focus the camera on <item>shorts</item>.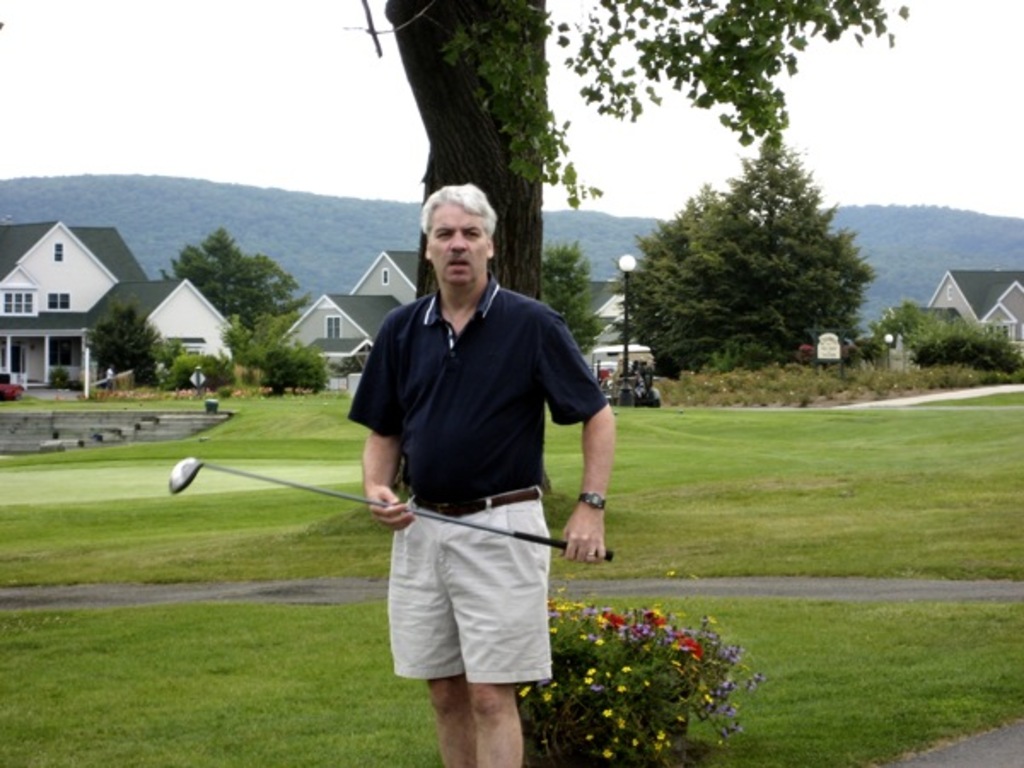
Focus region: x1=382, y1=510, x2=558, y2=689.
